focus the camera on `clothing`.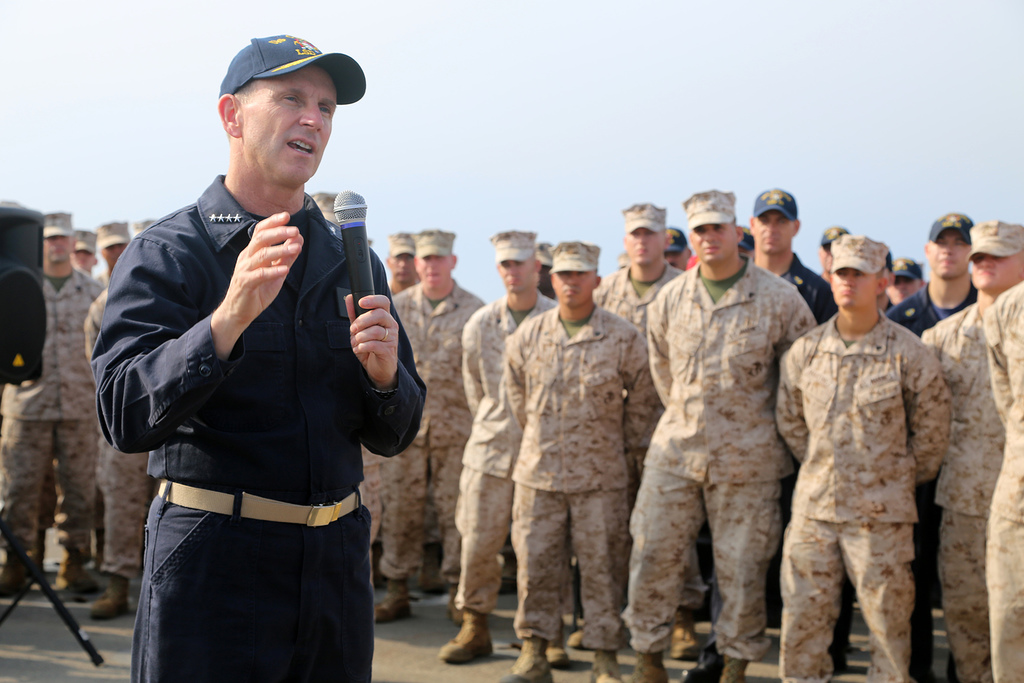
Focus region: {"left": 602, "top": 261, "right": 690, "bottom": 617}.
